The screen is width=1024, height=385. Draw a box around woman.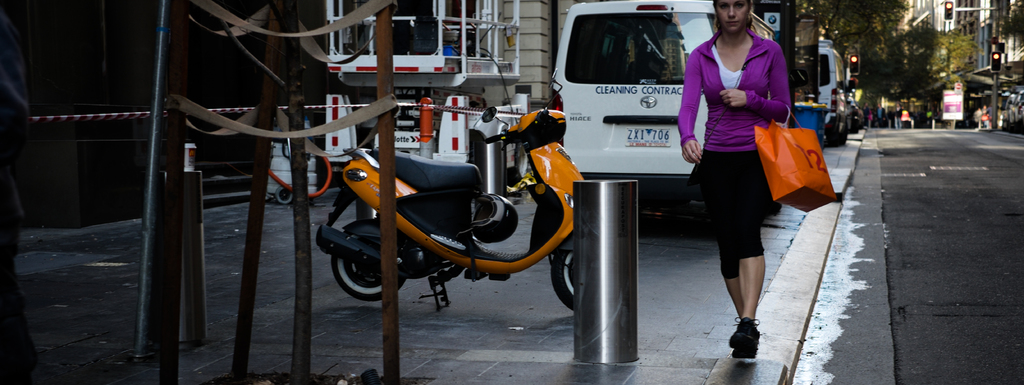
bbox(678, 0, 796, 360).
